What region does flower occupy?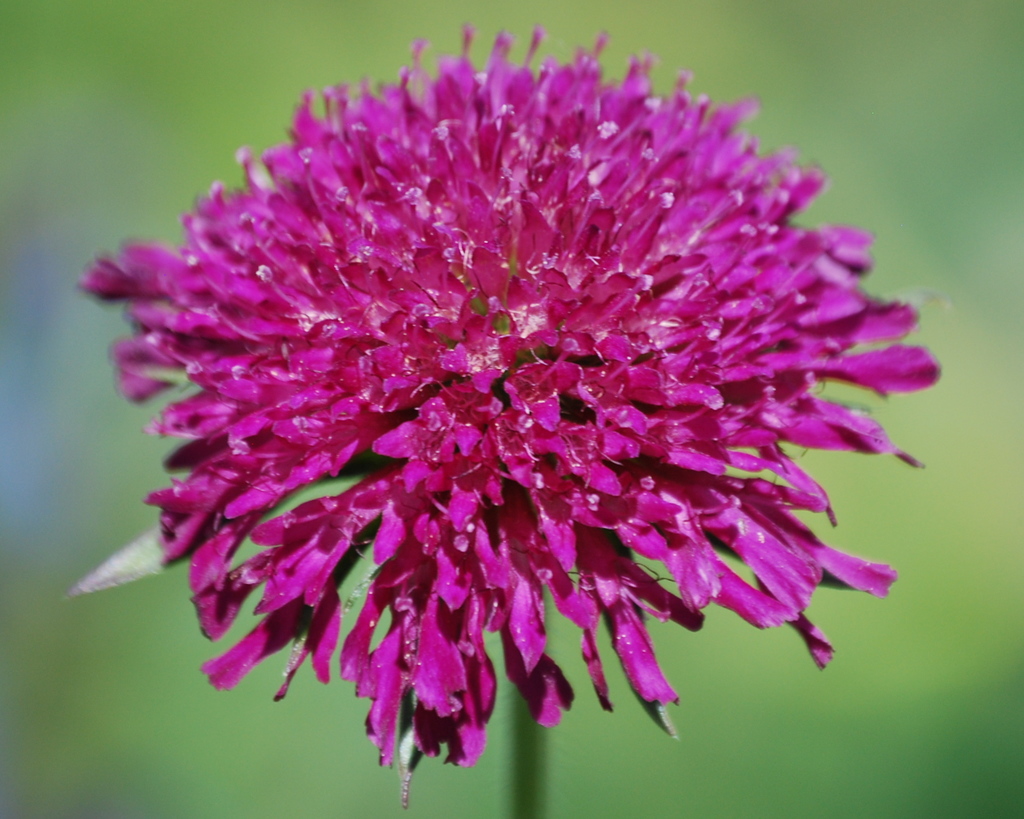
bbox(96, 35, 892, 772).
